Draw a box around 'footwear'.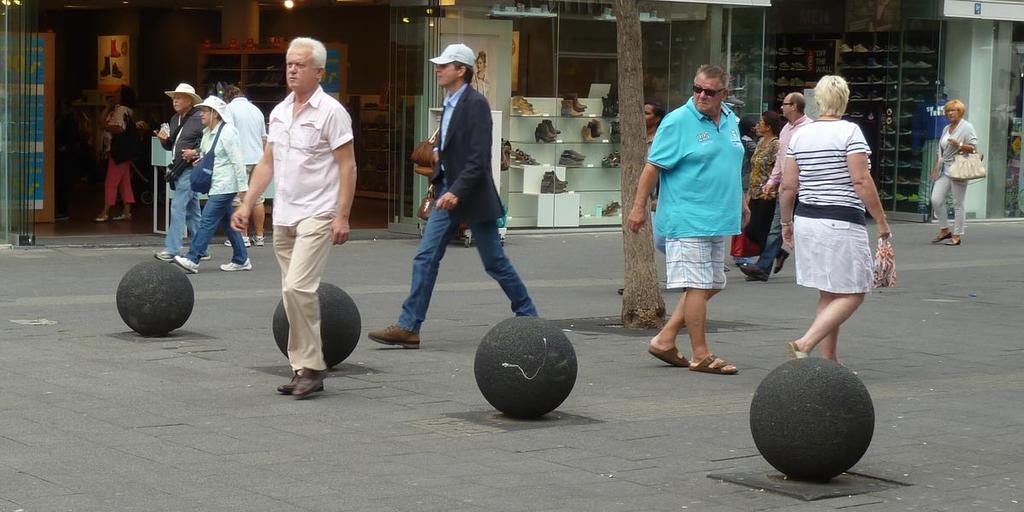
detection(775, 249, 787, 276).
